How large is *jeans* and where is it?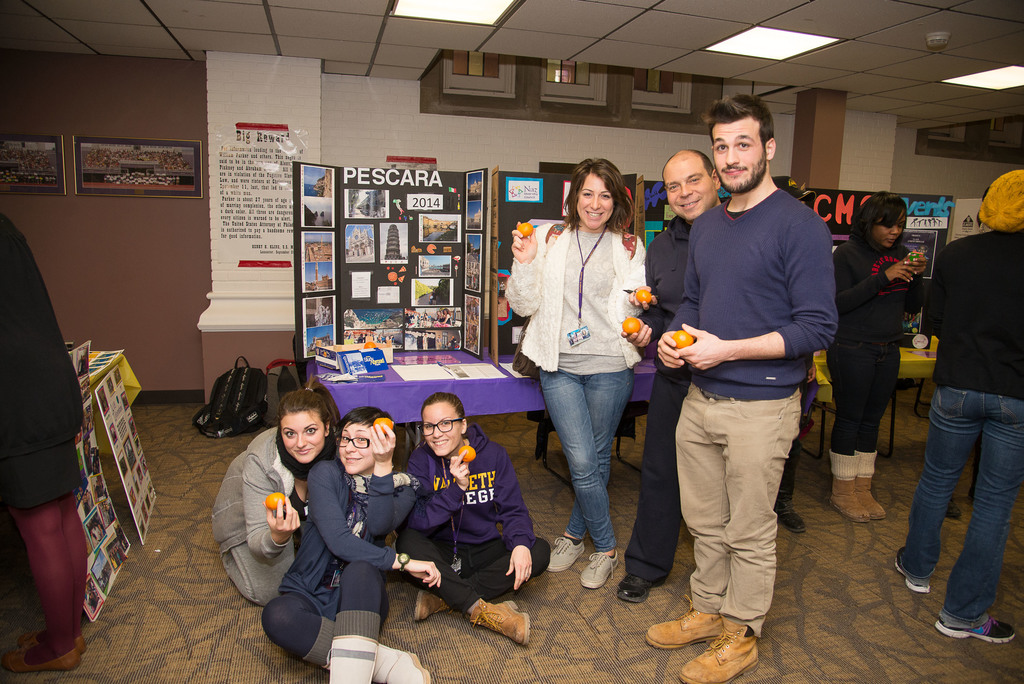
Bounding box: [892, 383, 1023, 635].
